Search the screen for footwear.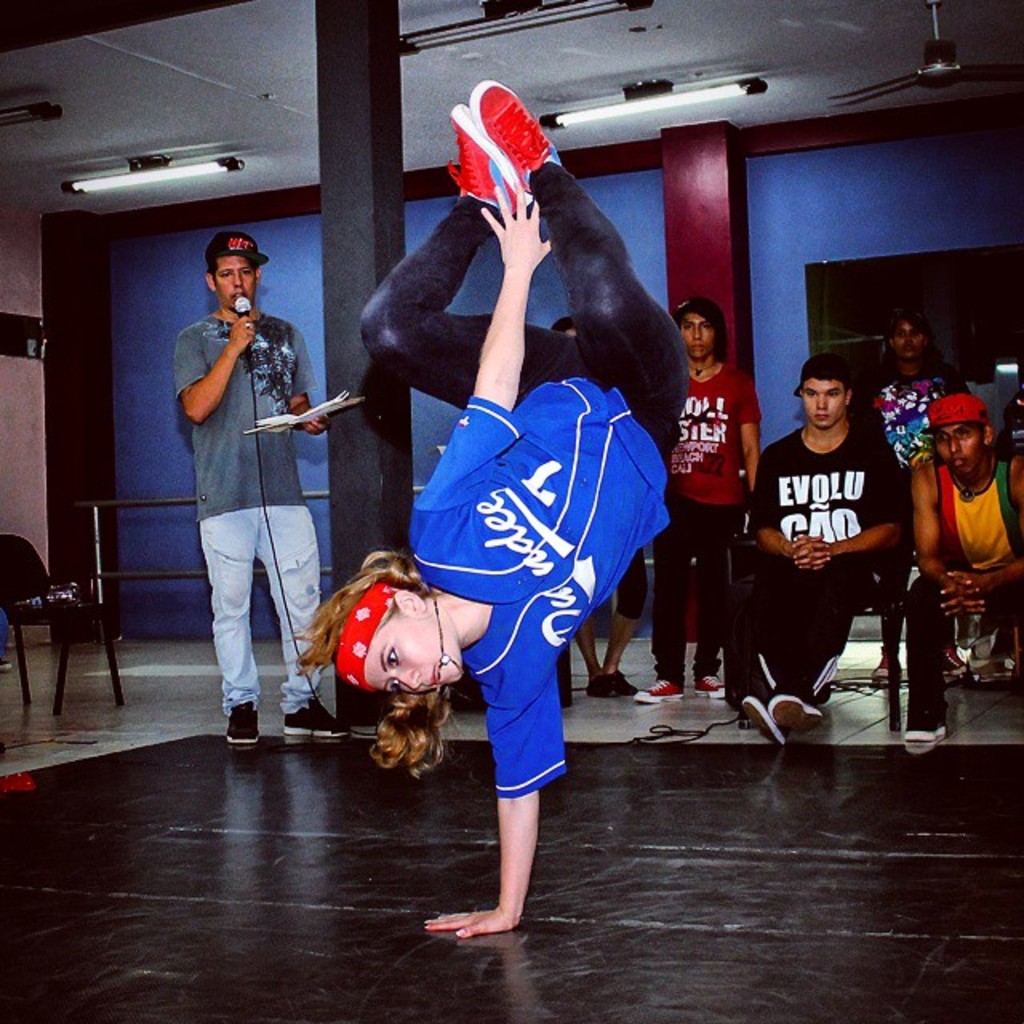
Found at crop(226, 701, 258, 747).
